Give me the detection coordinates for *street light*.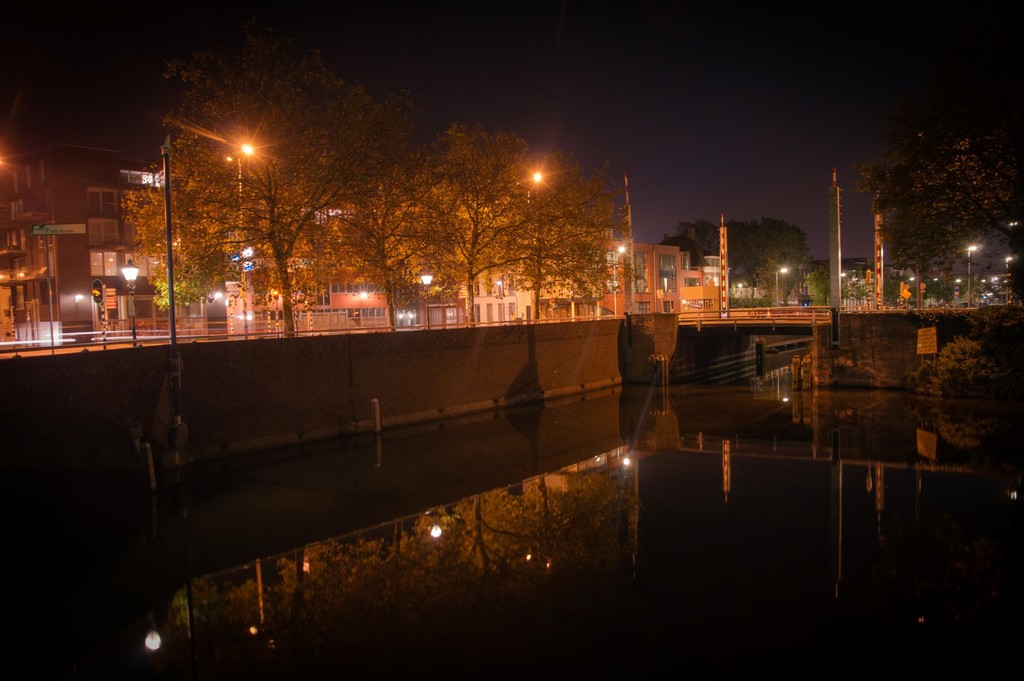
left=773, top=267, right=786, bottom=305.
